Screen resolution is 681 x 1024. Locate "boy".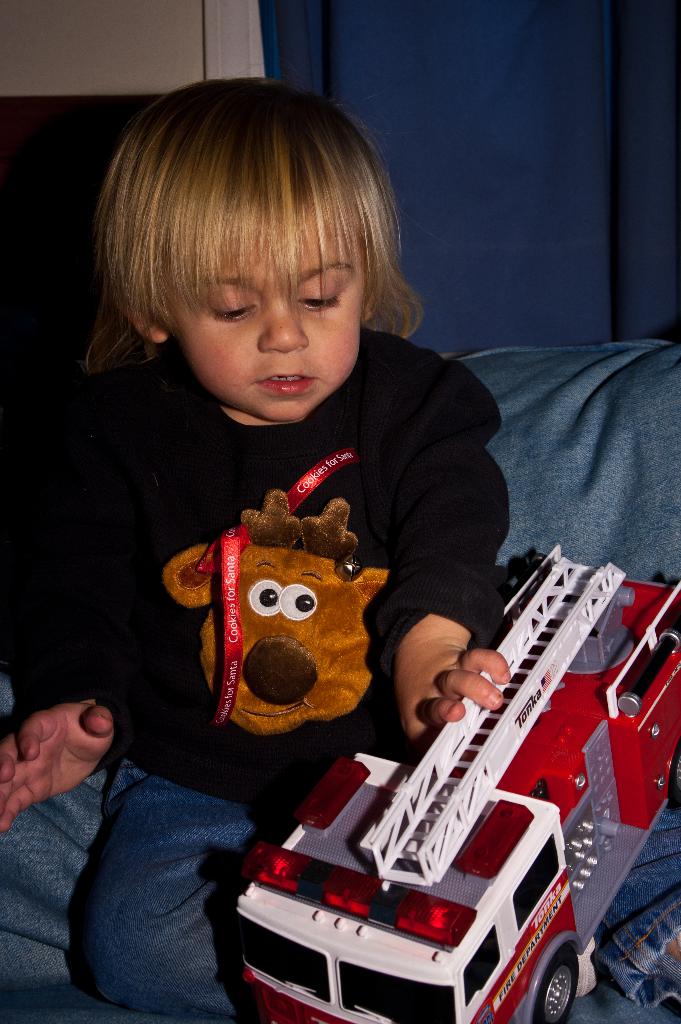
8:59:533:1015.
